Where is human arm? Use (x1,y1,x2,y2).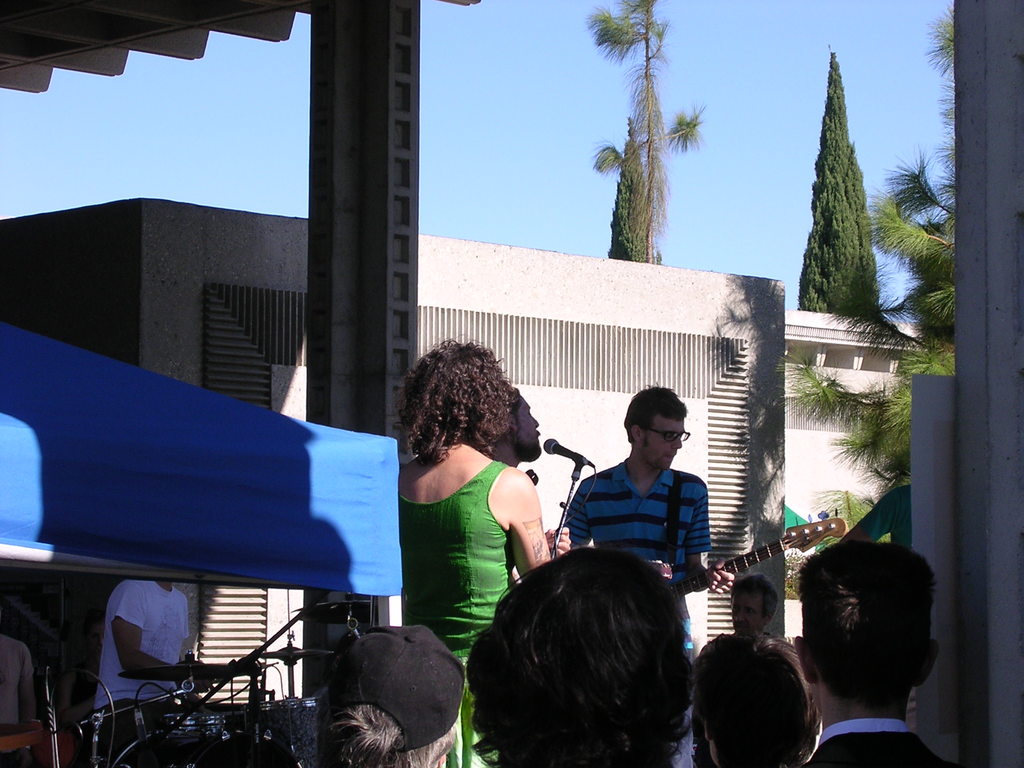
(687,486,737,591).
